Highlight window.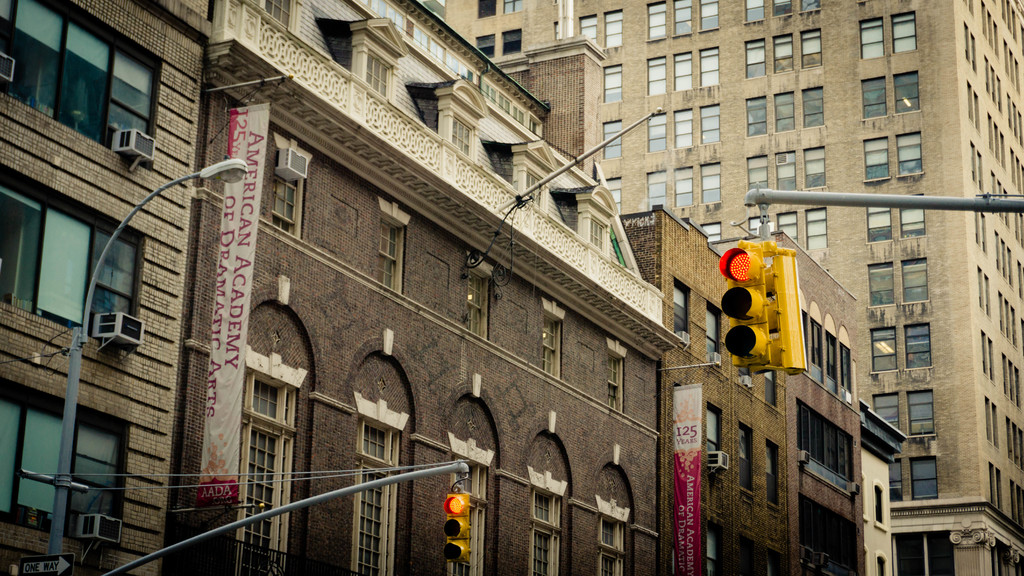
Highlighted region: box=[0, 380, 127, 543].
